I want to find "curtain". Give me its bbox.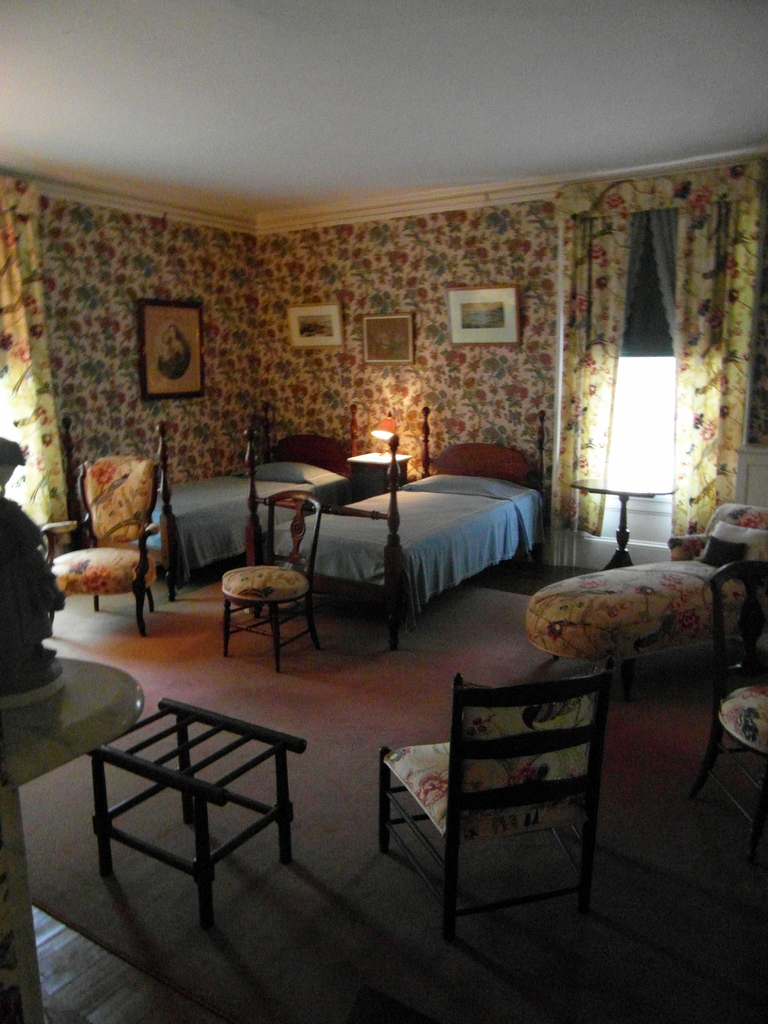
[0, 188, 61, 552].
